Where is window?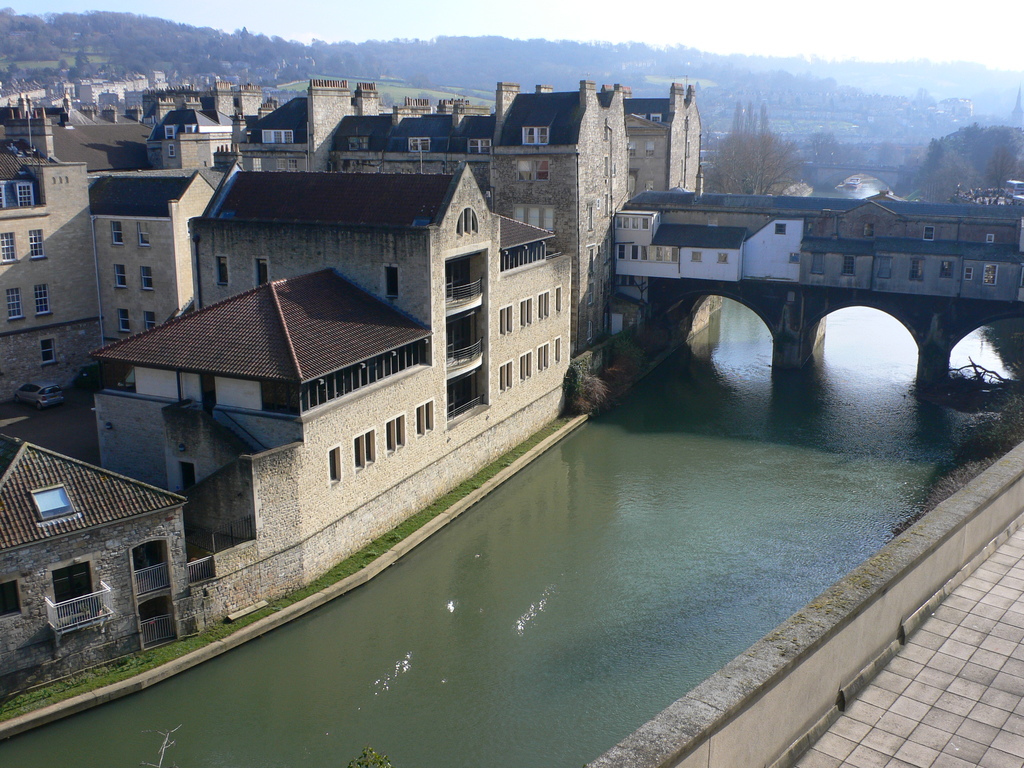
crop(517, 348, 528, 376).
